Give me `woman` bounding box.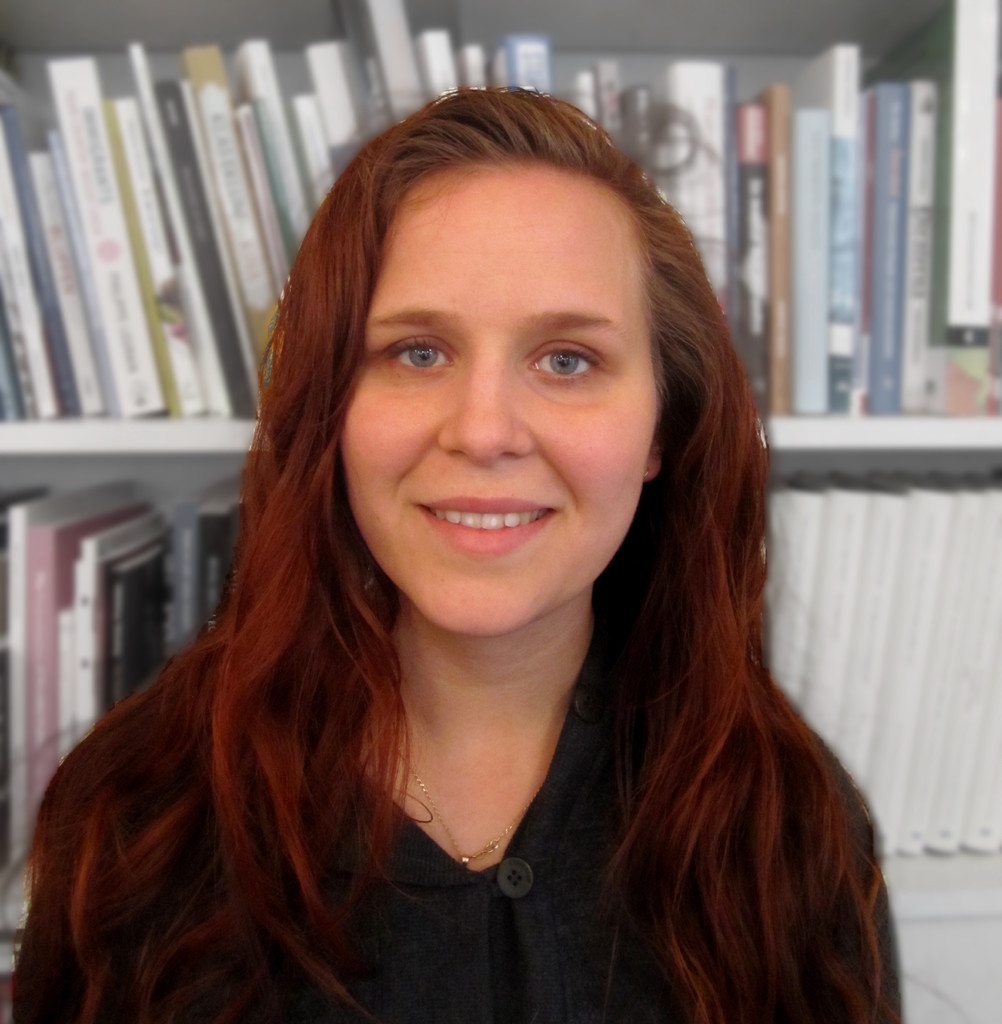
<box>29,81,921,1005</box>.
